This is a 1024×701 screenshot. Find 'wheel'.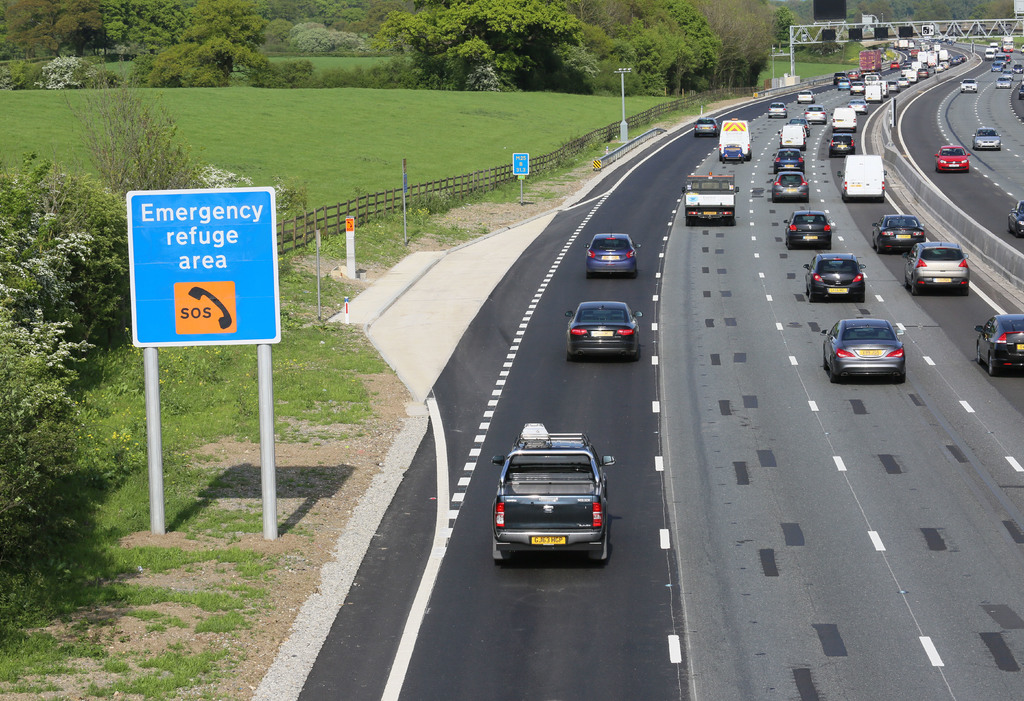
Bounding box: (961, 287, 971, 296).
